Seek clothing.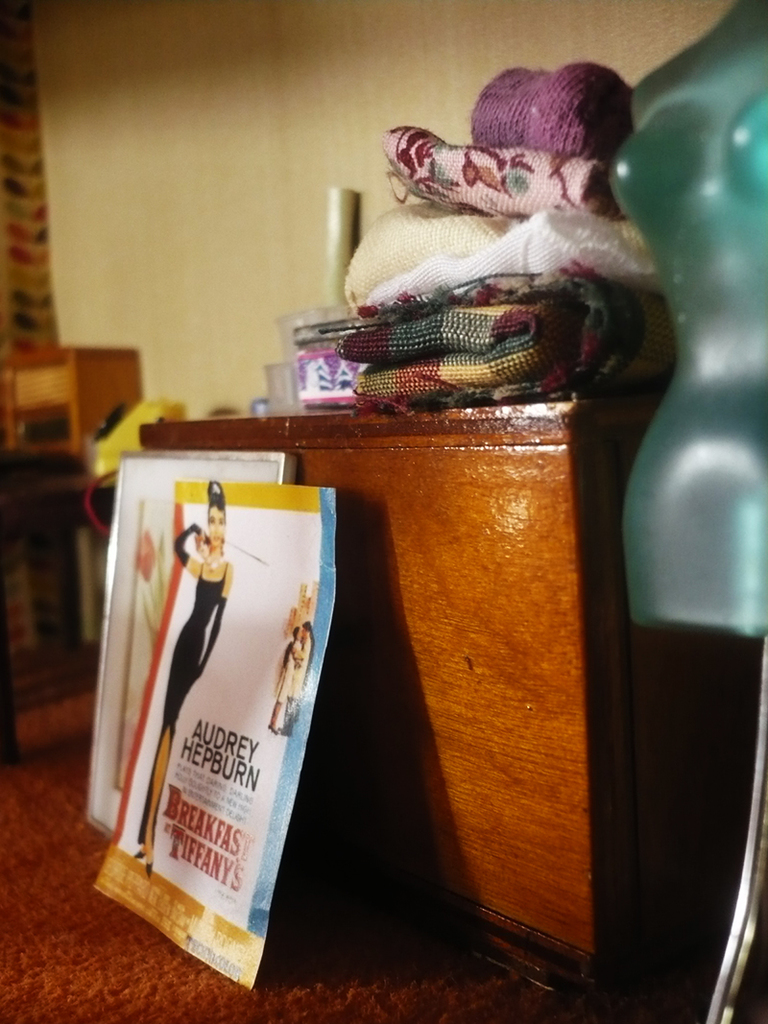
region(267, 639, 290, 709).
